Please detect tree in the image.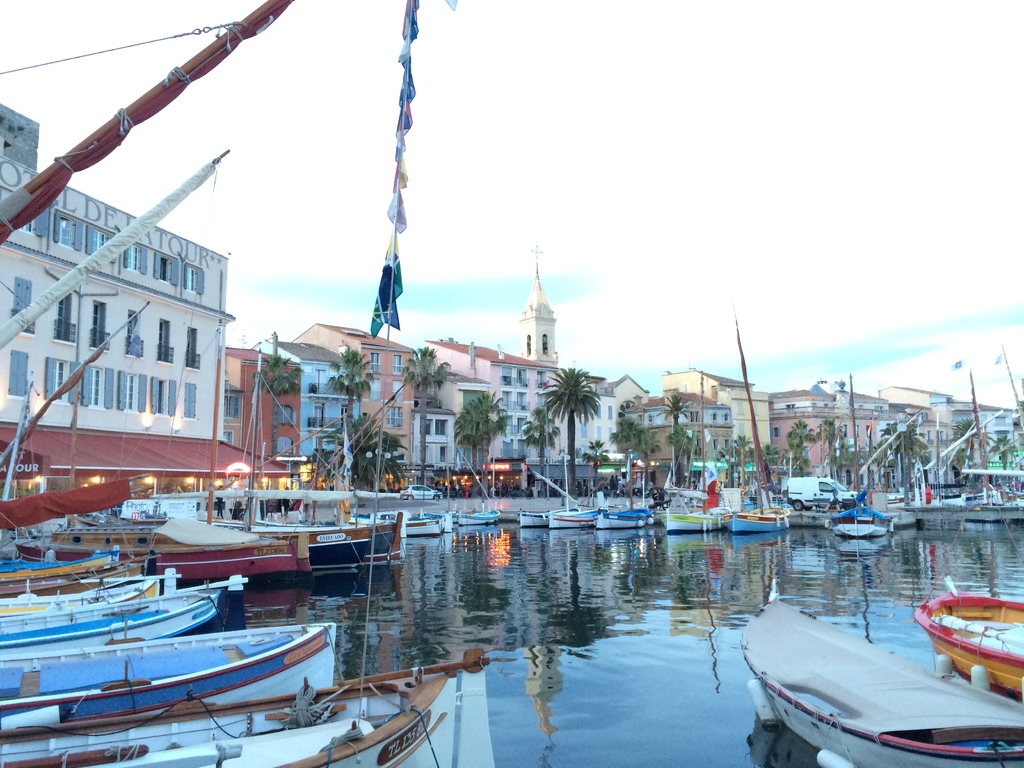
<box>783,415,810,483</box>.
